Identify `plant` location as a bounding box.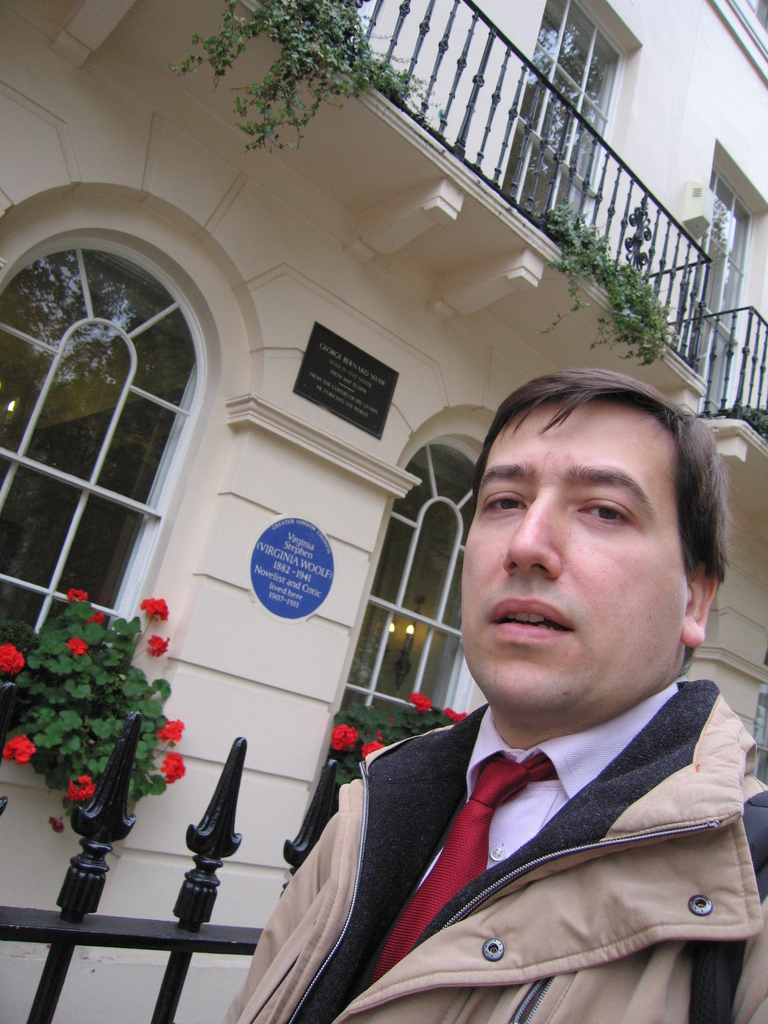
14:564:170:857.
